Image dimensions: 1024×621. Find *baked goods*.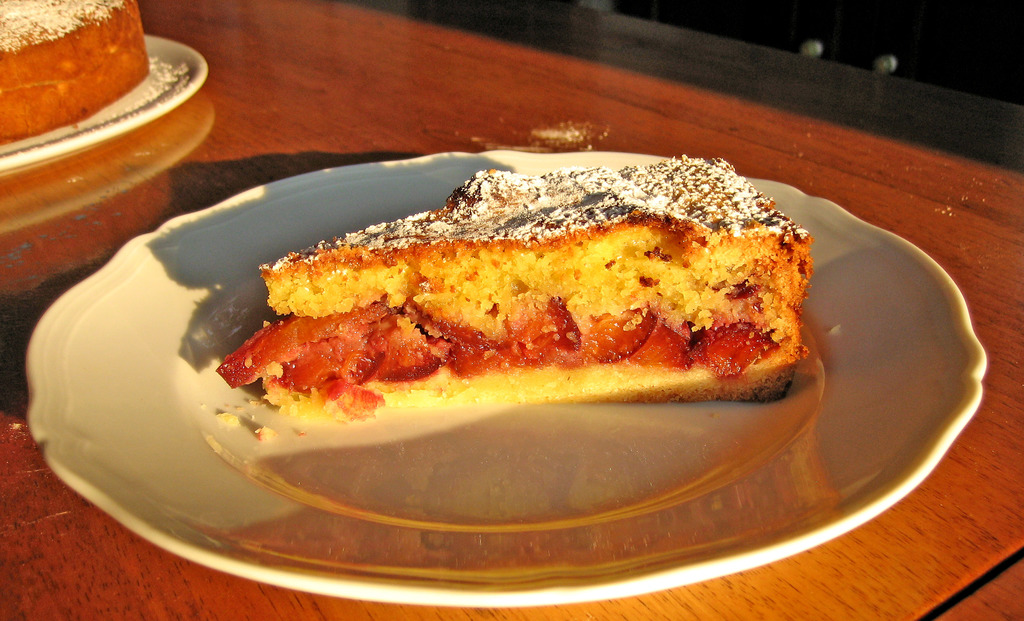
rect(0, 0, 150, 145).
